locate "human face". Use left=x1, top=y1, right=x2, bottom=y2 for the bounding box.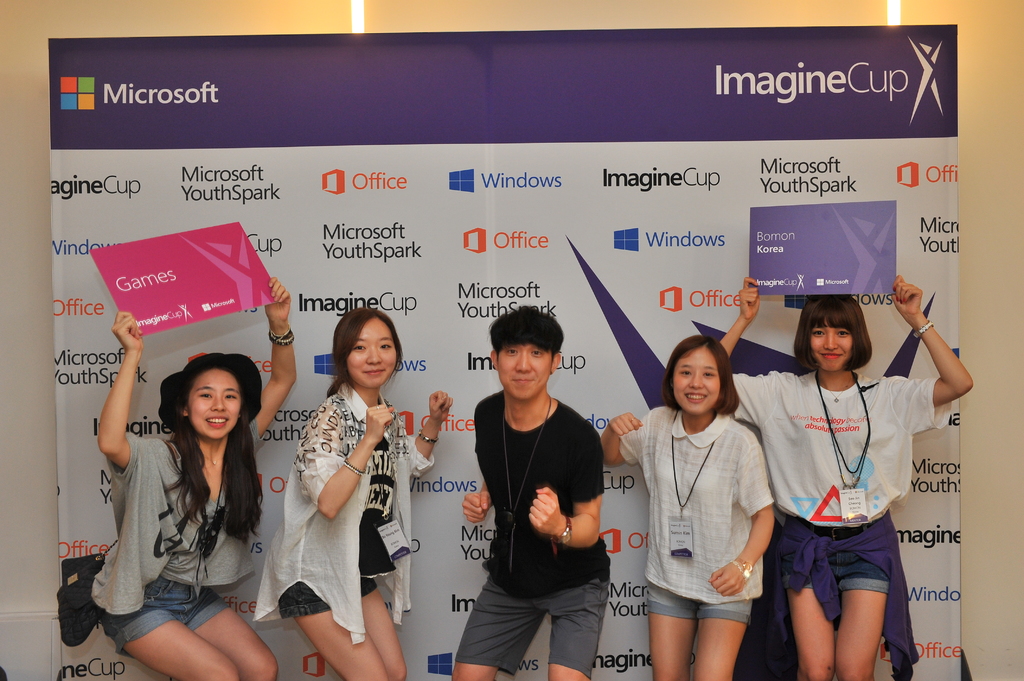
left=806, top=327, right=854, bottom=369.
